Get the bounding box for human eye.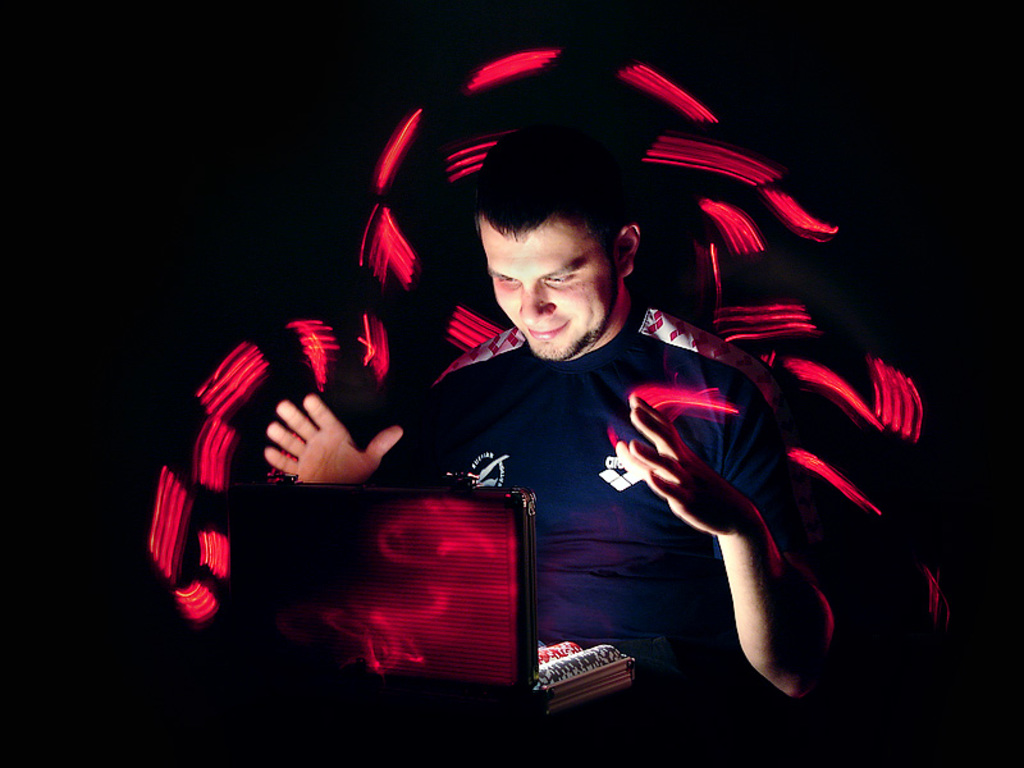
547:273:575:284.
